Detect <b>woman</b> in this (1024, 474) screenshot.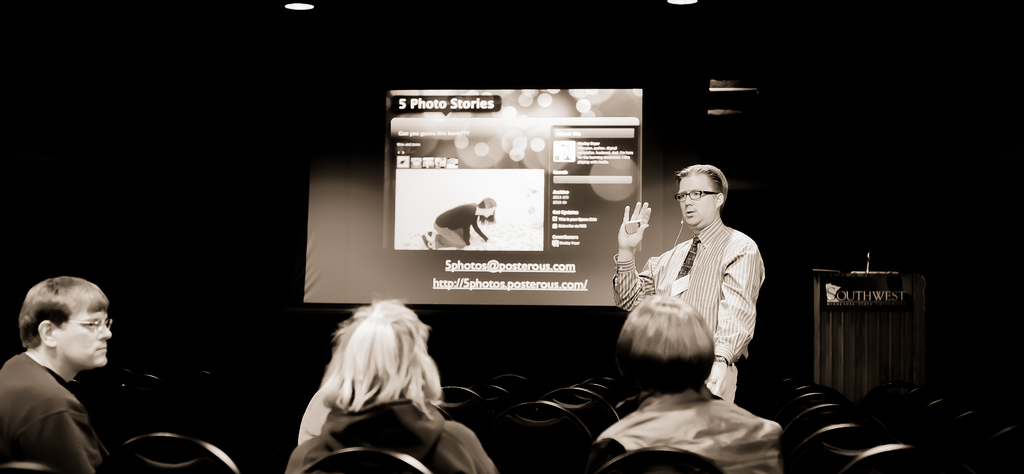
Detection: x1=281, y1=297, x2=500, y2=473.
